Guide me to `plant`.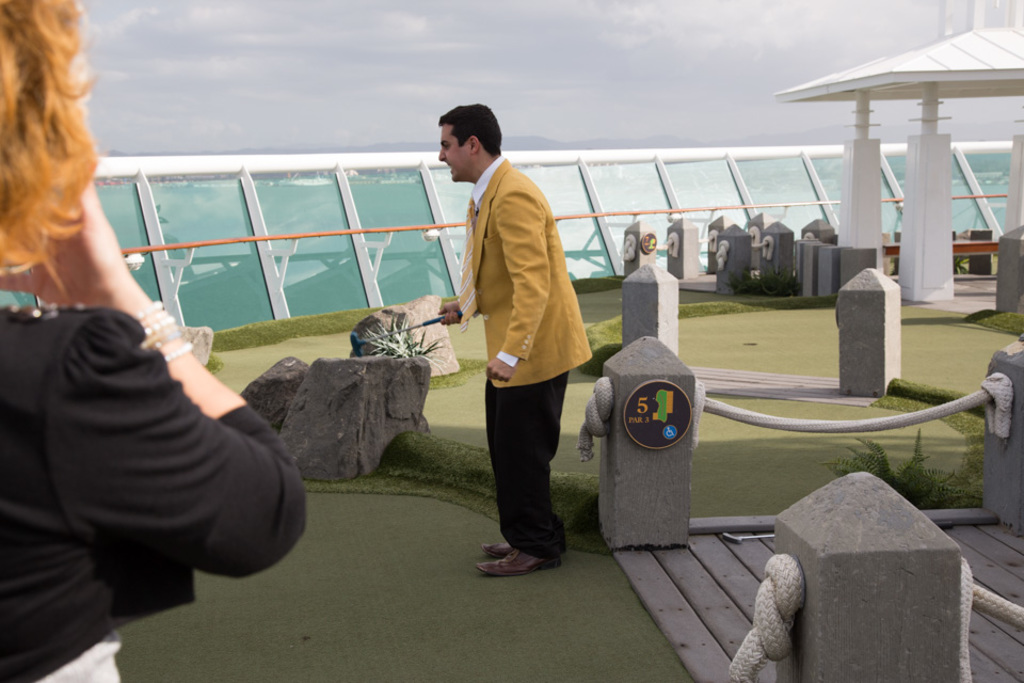
Guidance: 358/315/437/363.
